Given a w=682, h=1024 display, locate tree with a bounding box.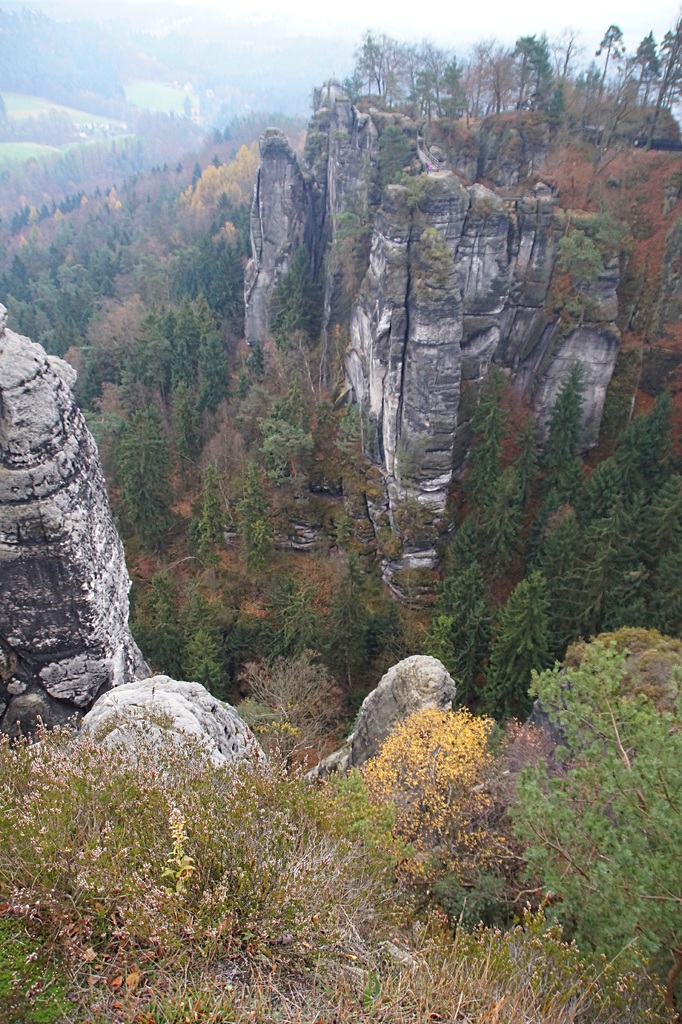
Located: 238, 627, 352, 760.
